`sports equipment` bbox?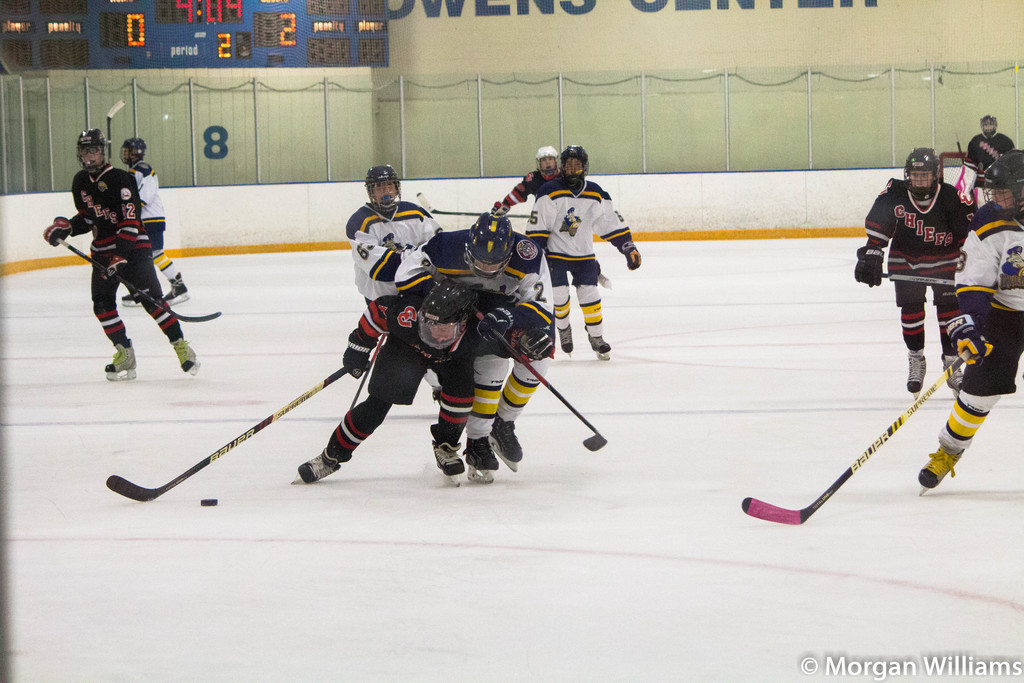
Rect(106, 359, 360, 501)
